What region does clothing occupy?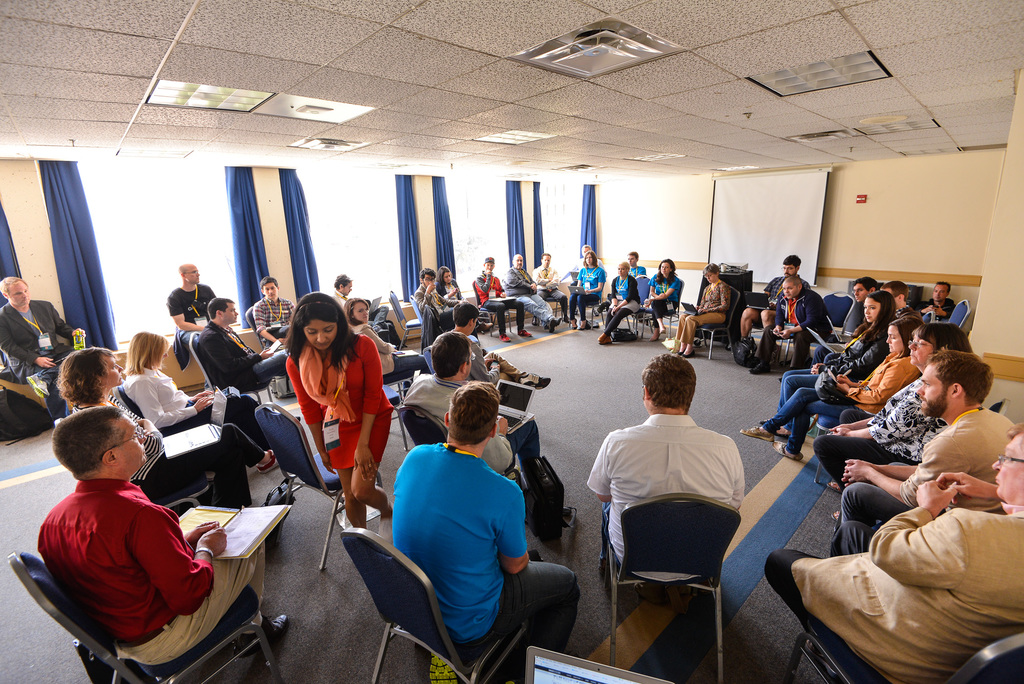
351,326,432,373.
